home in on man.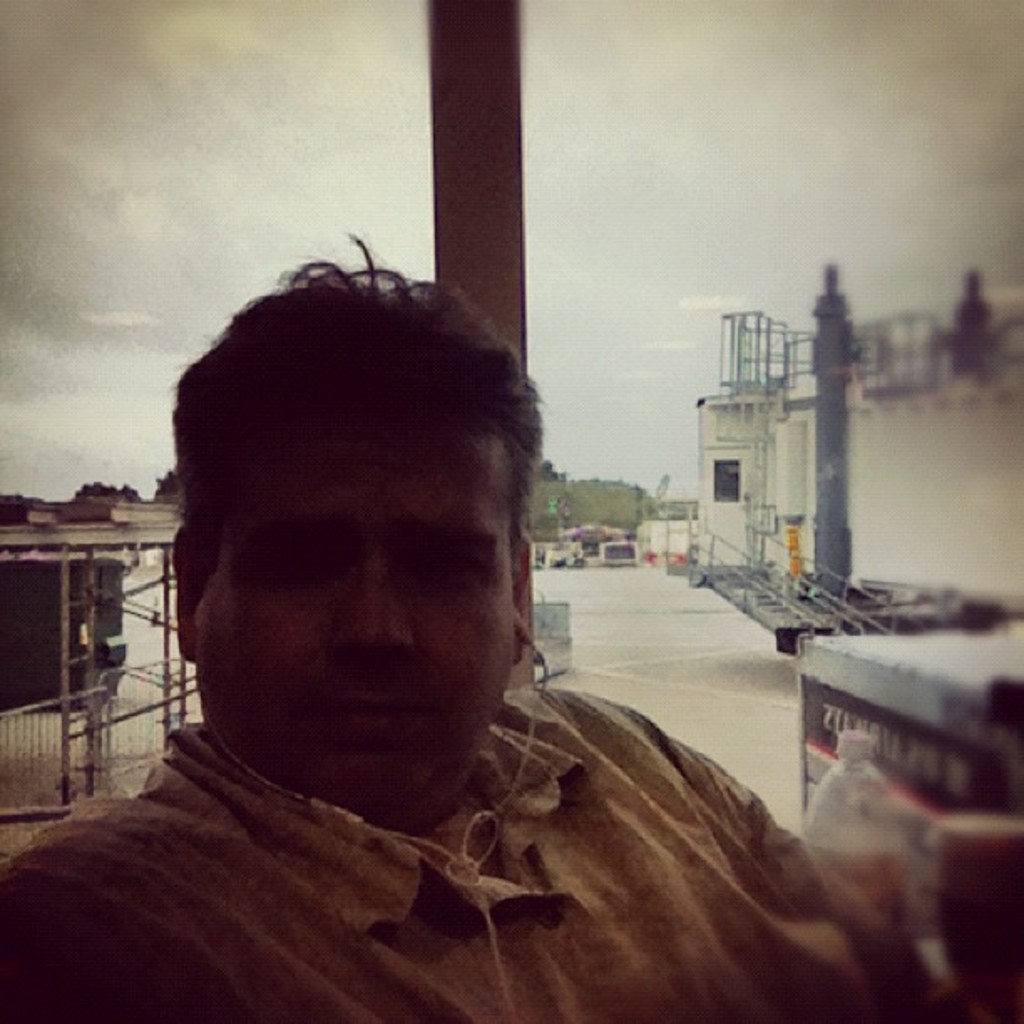
Homed in at bbox(3, 263, 904, 994).
